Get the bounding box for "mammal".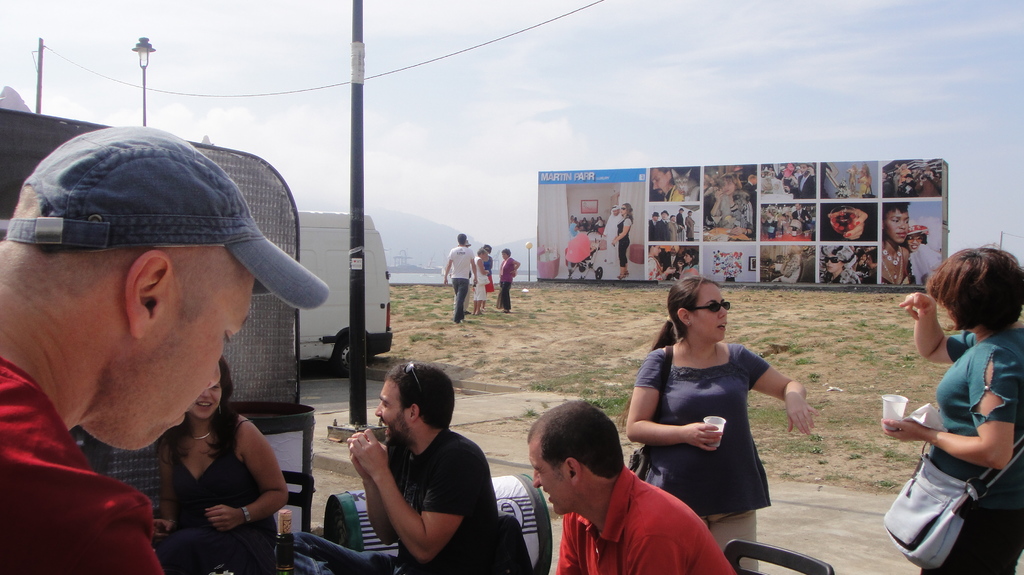
Rect(346, 358, 511, 574).
